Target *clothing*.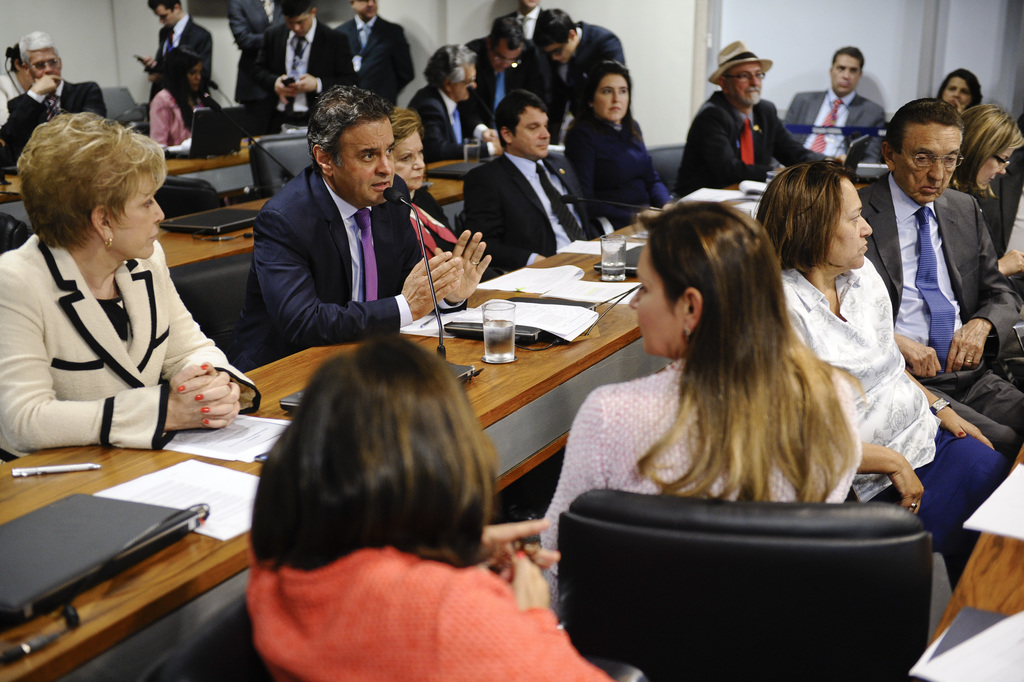
Target region: (0, 69, 20, 134).
